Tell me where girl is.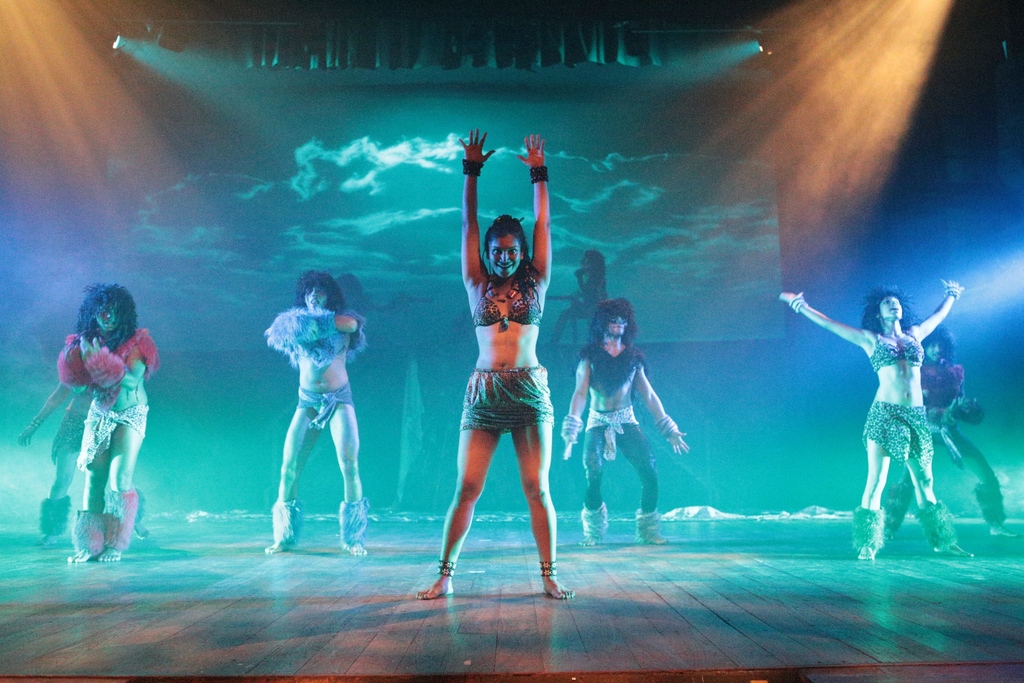
girl is at <box>782,281,973,558</box>.
